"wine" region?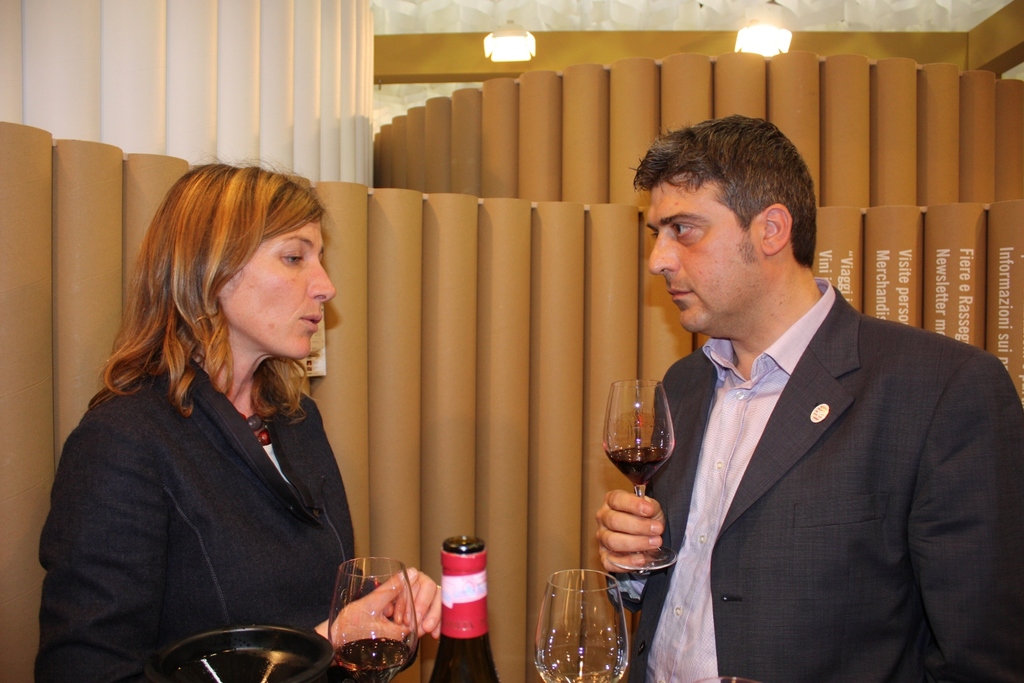
[602, 391, 681, 542]
